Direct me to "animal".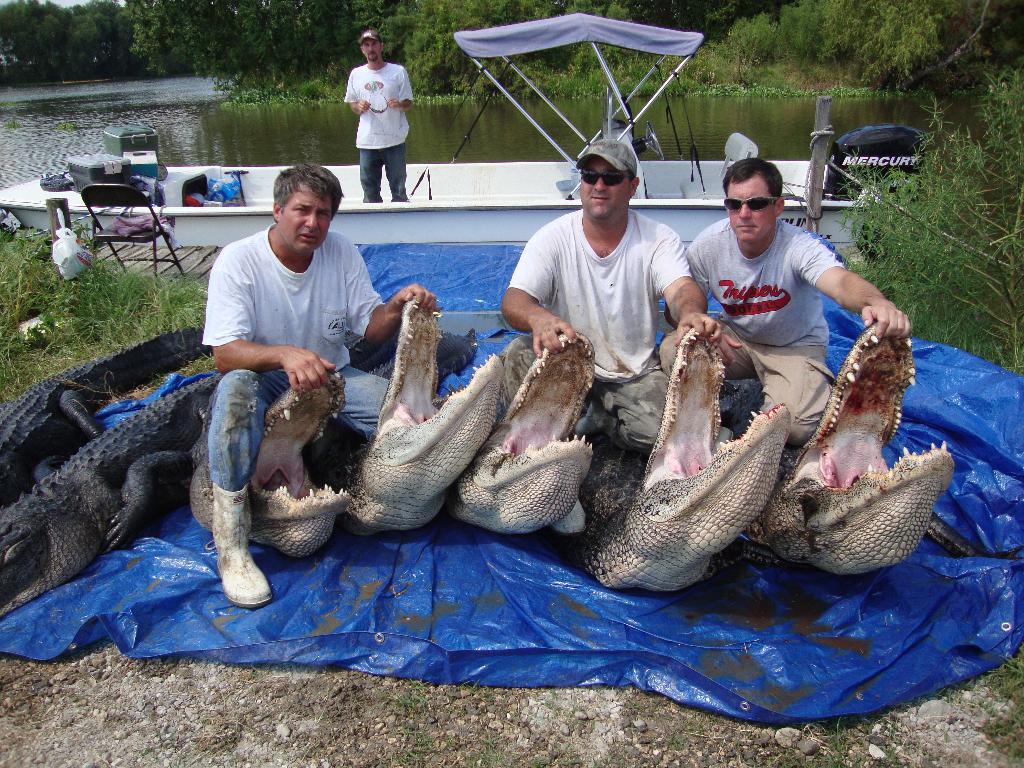
Direction: select_region(317, 298, 502, 528).
